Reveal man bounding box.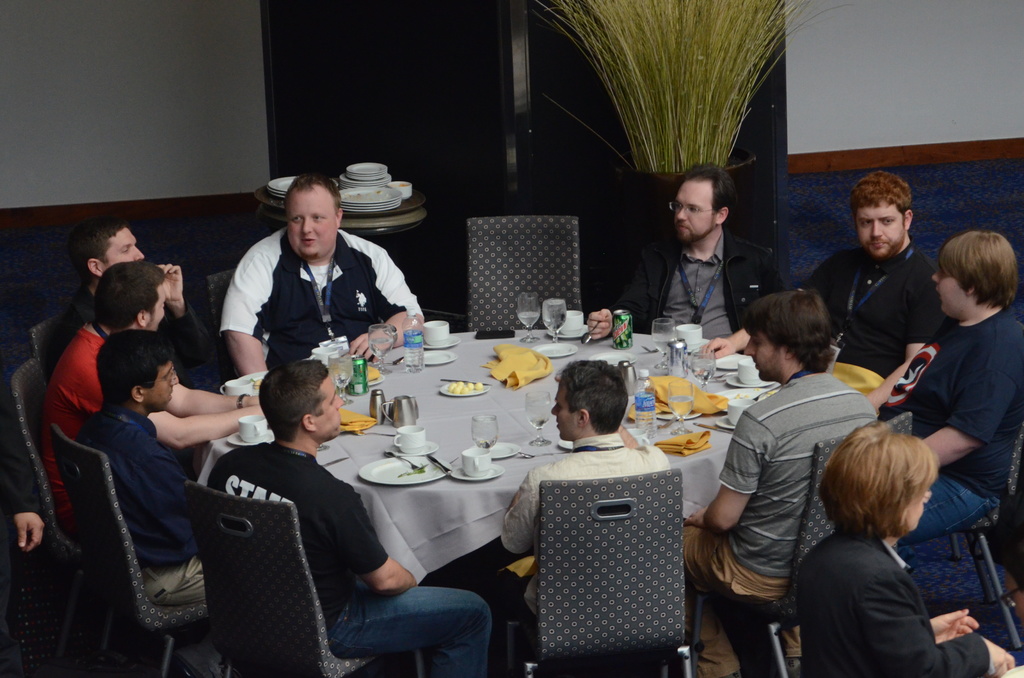
Revealed: box(49, 218, 227, 408).
